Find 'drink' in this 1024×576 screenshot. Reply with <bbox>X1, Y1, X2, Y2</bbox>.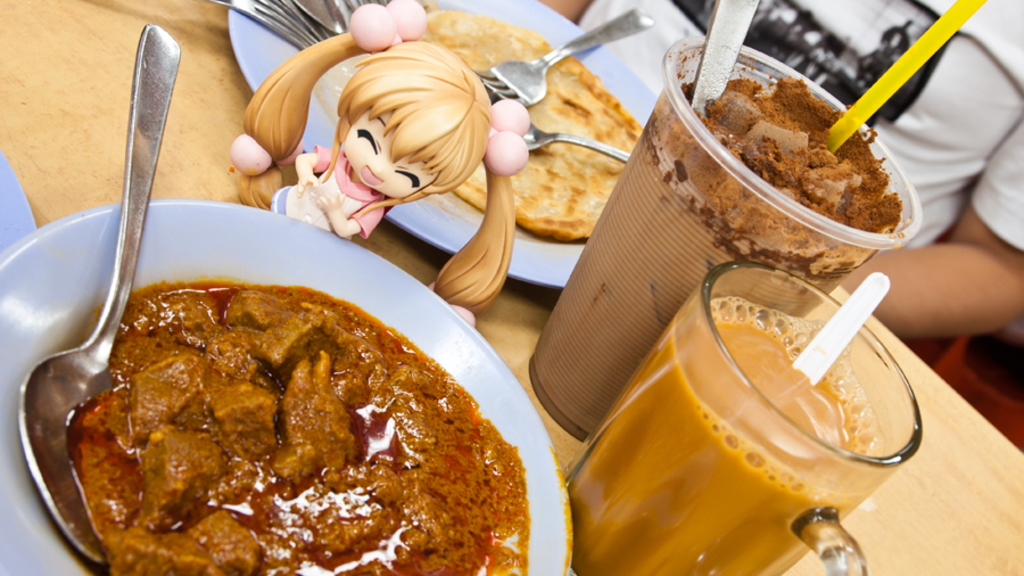
<bbox>539, 28, 923, 442</bbox>.
